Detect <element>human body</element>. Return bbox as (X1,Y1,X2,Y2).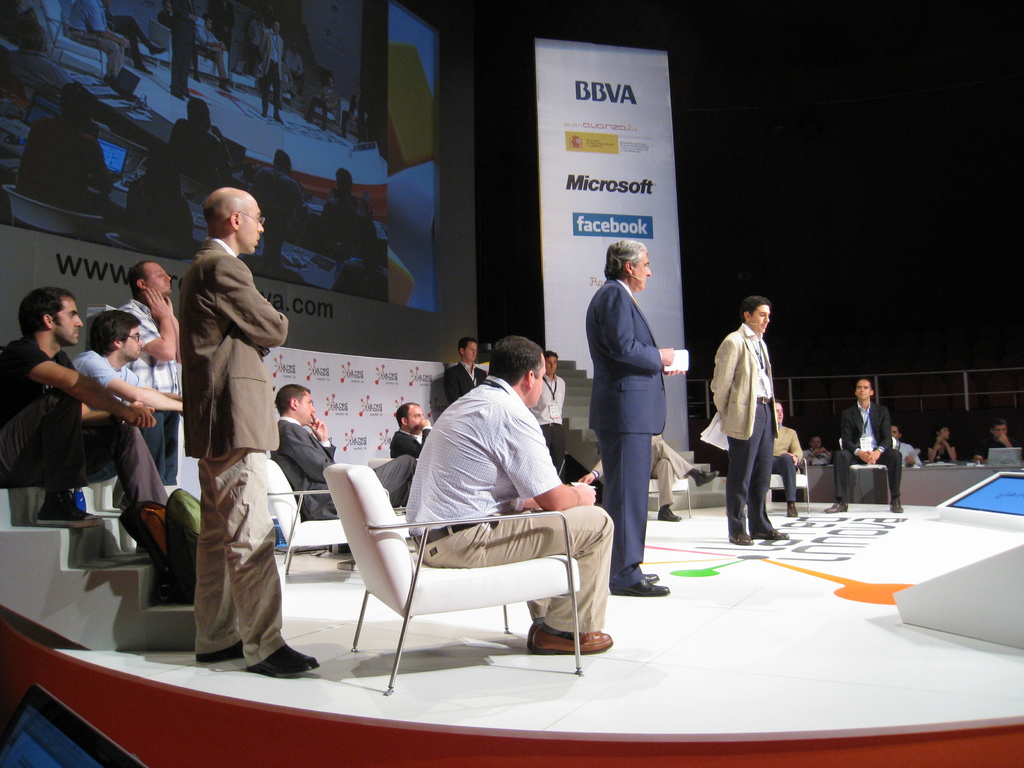
(710,321,790,545).
